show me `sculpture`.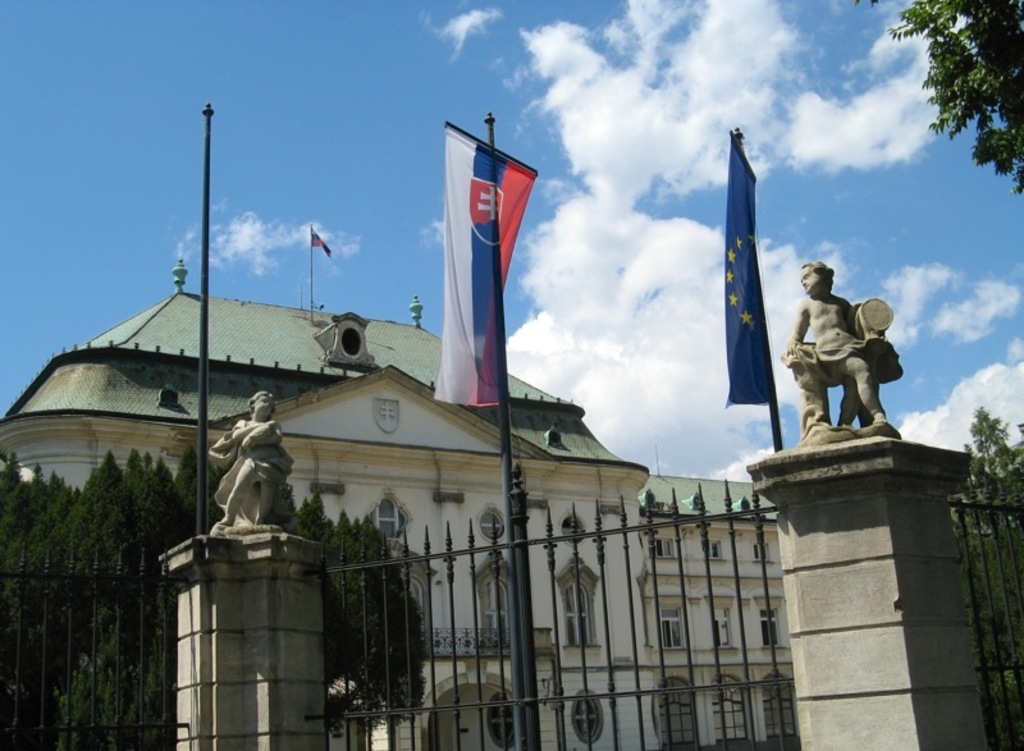
`sculpture` is here: 189, 402, 294, 577.
